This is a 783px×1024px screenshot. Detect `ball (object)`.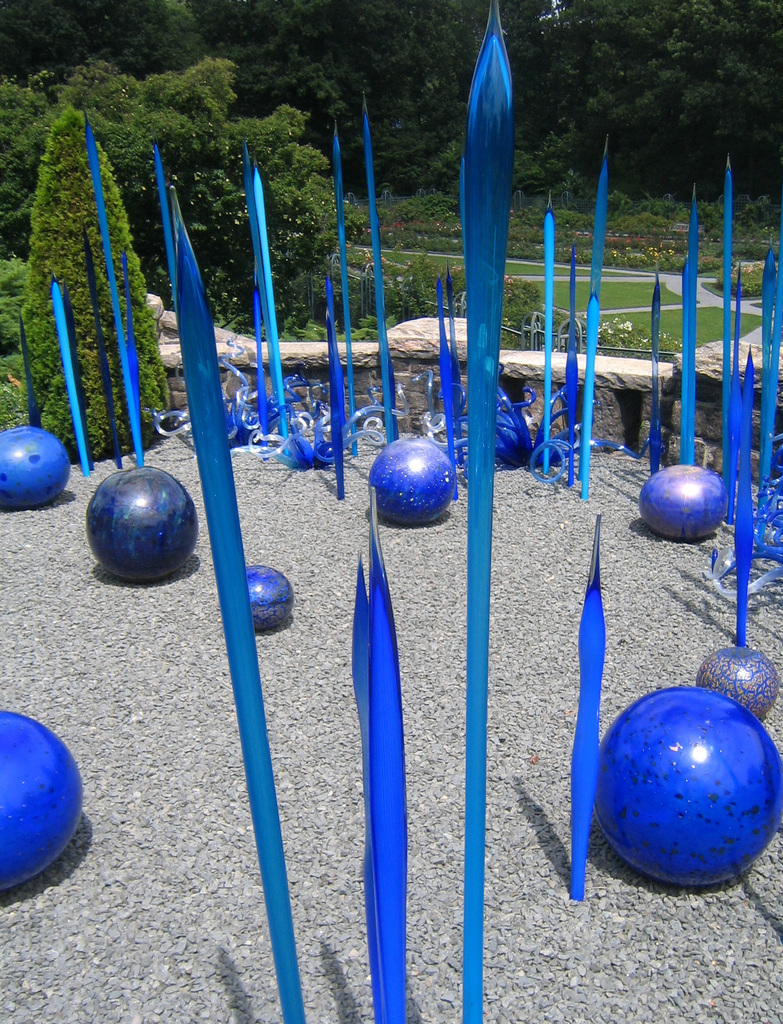
rect(696, 643, 777, 717).
